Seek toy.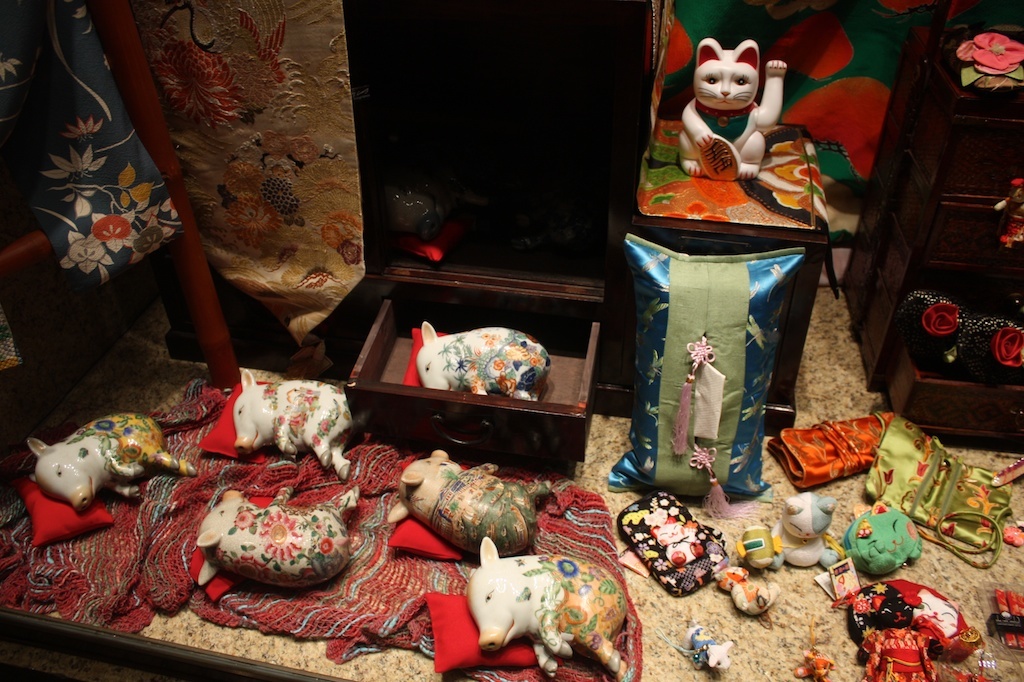
[851,517,934,603].
